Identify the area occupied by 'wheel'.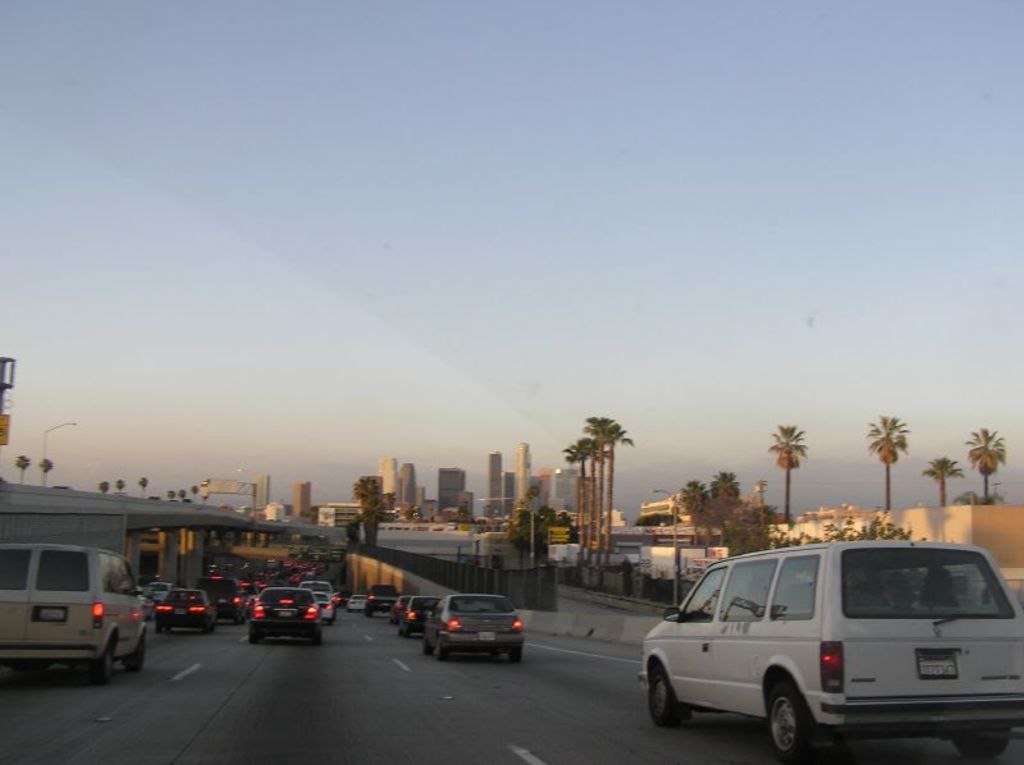
Area: {"left": 131, "top": 646, "right": 146, "bottom": 670}.
